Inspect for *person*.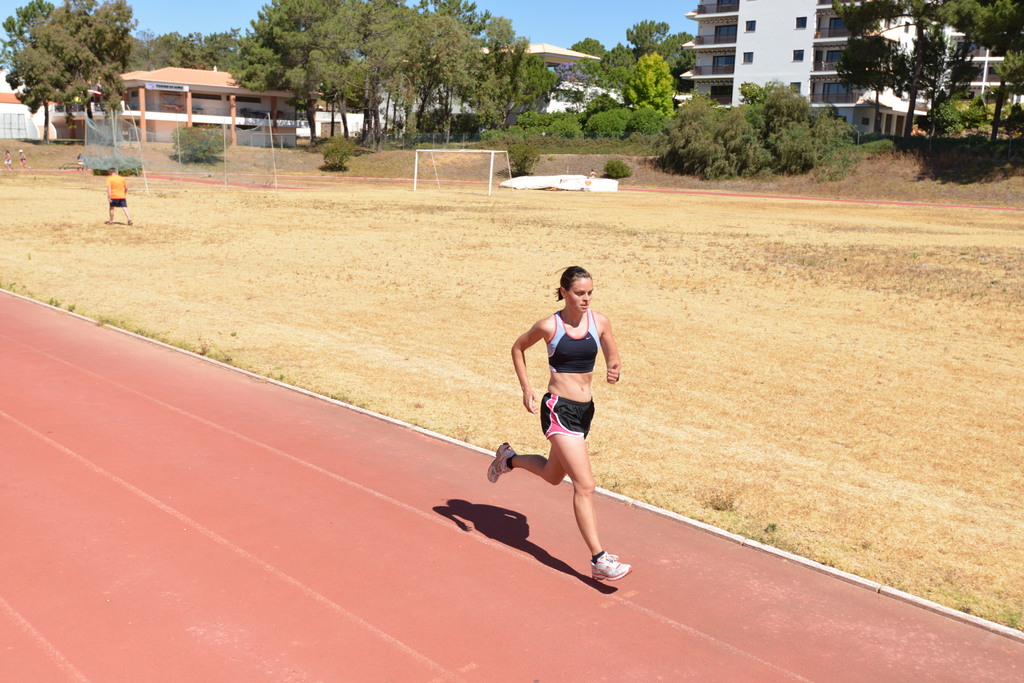
Inspection: x1=487, y1=267, x2=633, y2=585.
